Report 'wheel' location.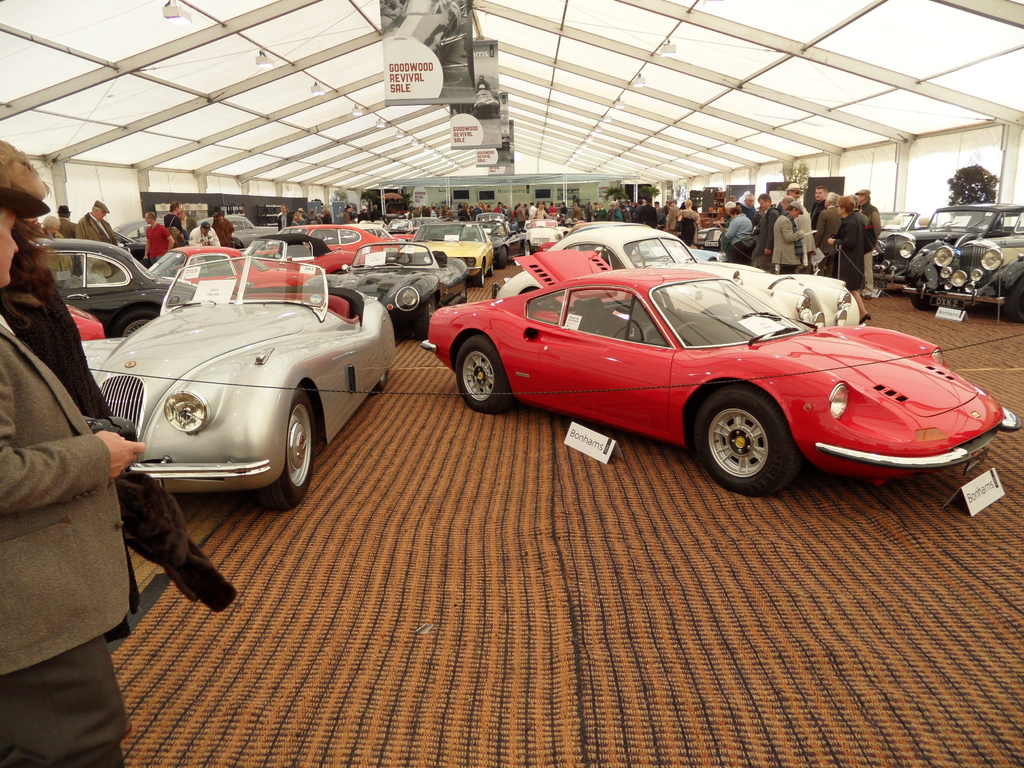
Report: region(115, 309, 156, 336).
